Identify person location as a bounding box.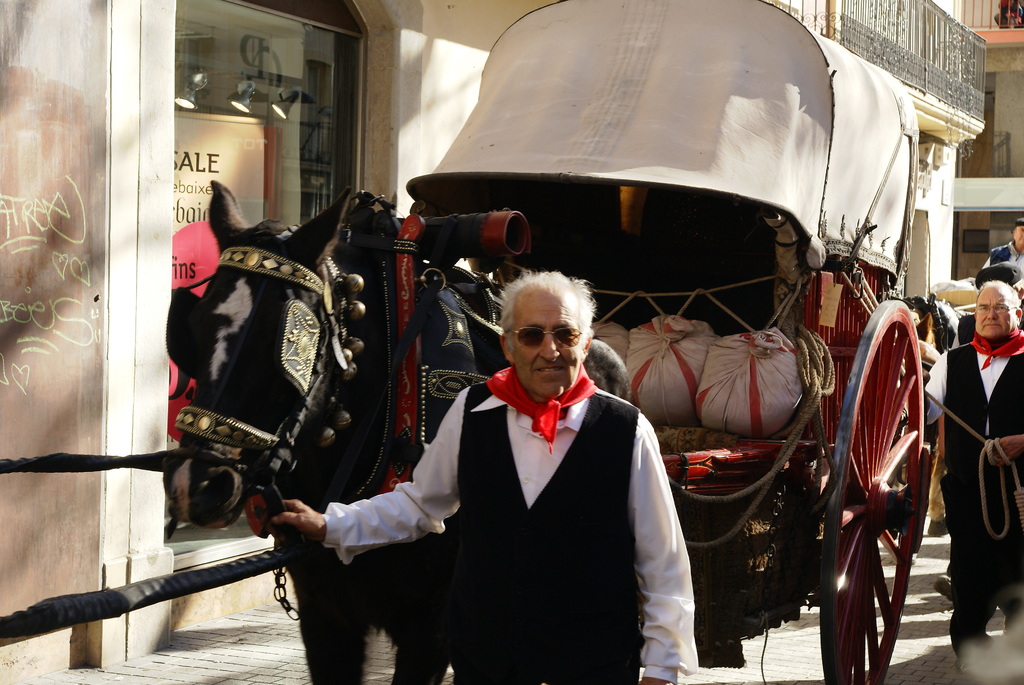
(987, 217, 1023, 260).
